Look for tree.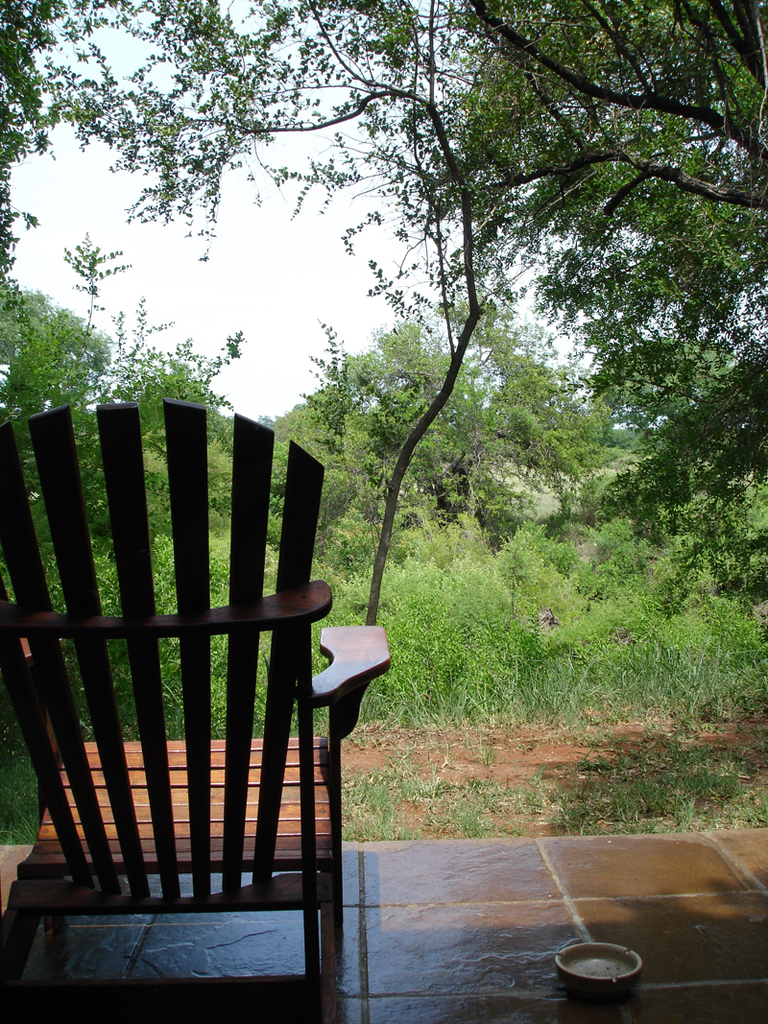
Found: detection(0, 0, 340, 312).
